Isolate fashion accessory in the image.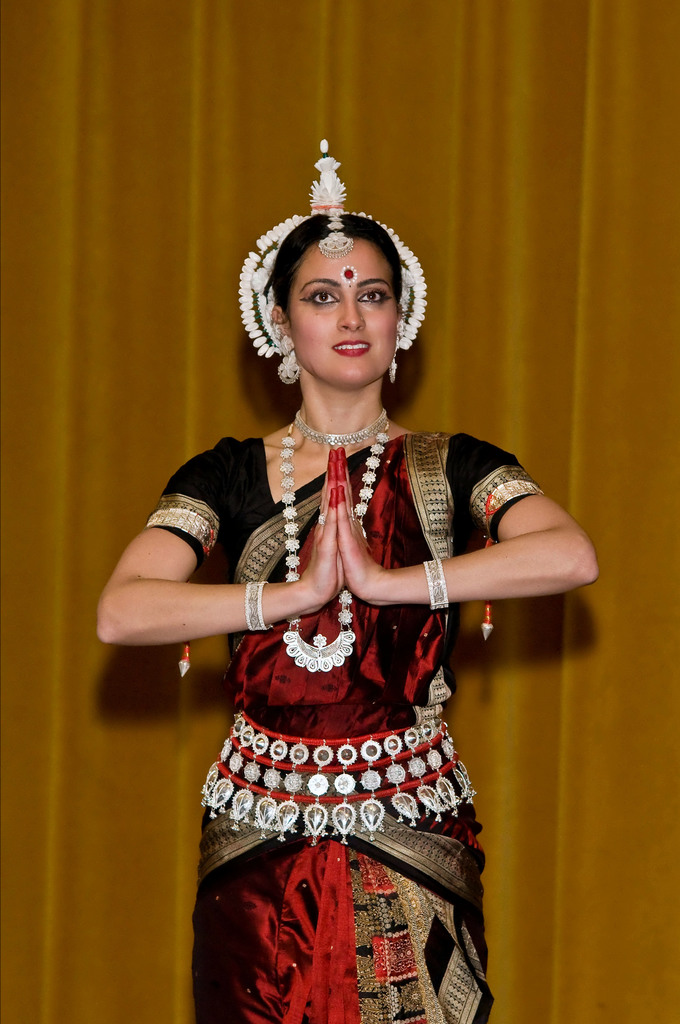
Isolated region: {"x1": 302, "y1": 138, "x2": 355, "y2": 264}.
